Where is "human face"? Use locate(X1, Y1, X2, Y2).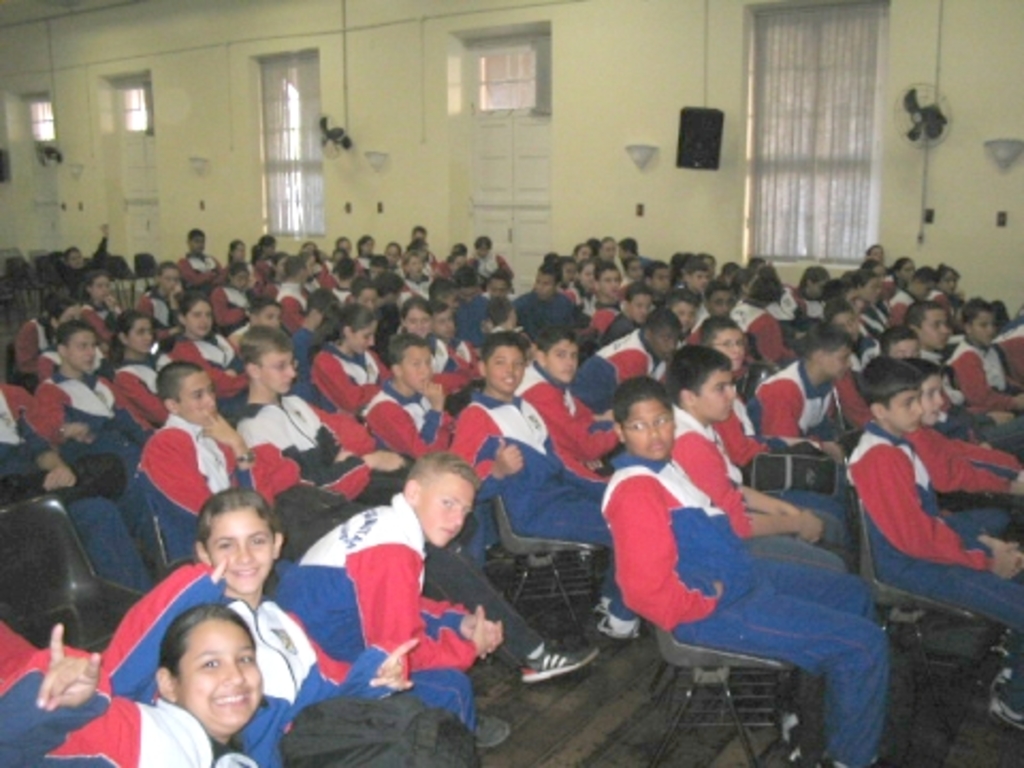
locate(819, 341, 851, 380).
